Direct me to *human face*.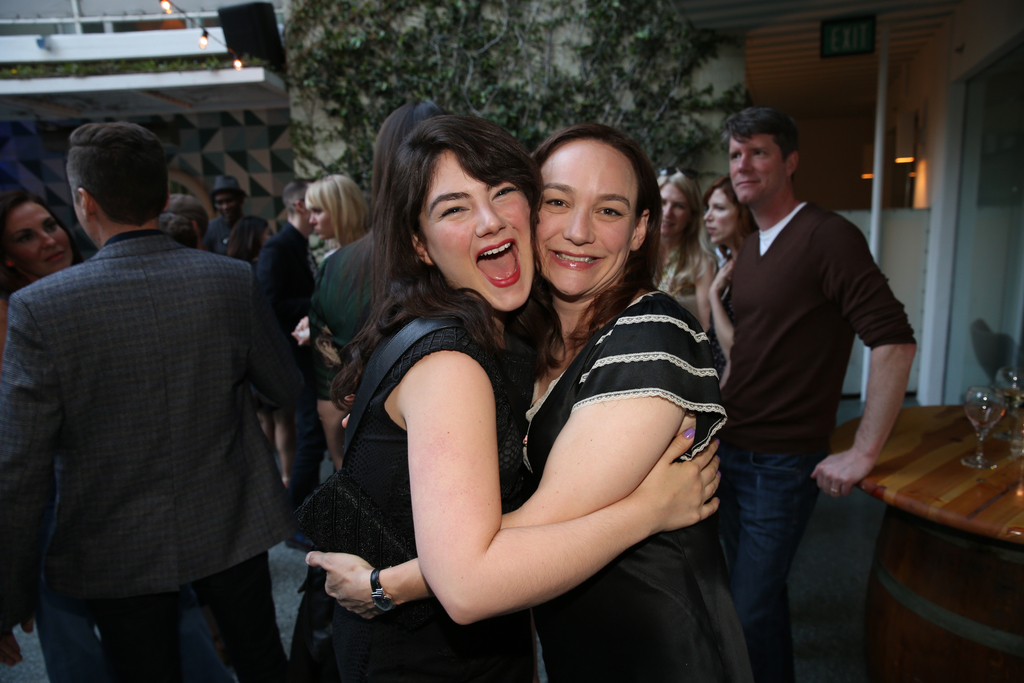
Direction: bbox(214, 194, 236, 222).
